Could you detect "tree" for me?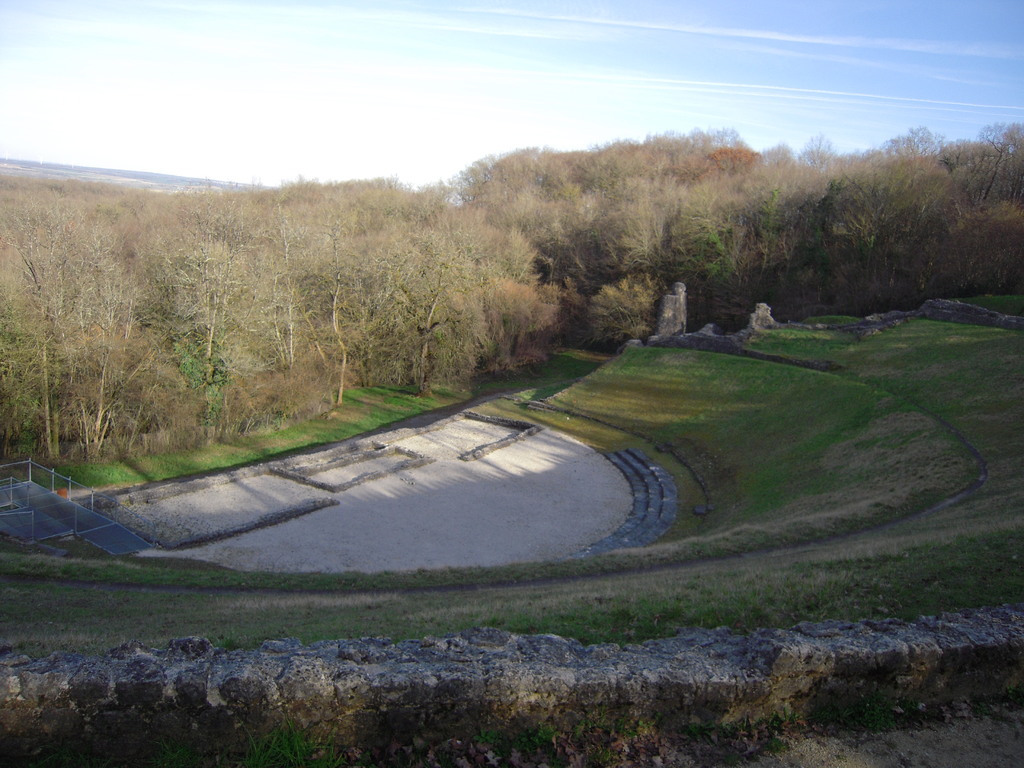
Detection result: detection(932, 140, 1002, 188).
